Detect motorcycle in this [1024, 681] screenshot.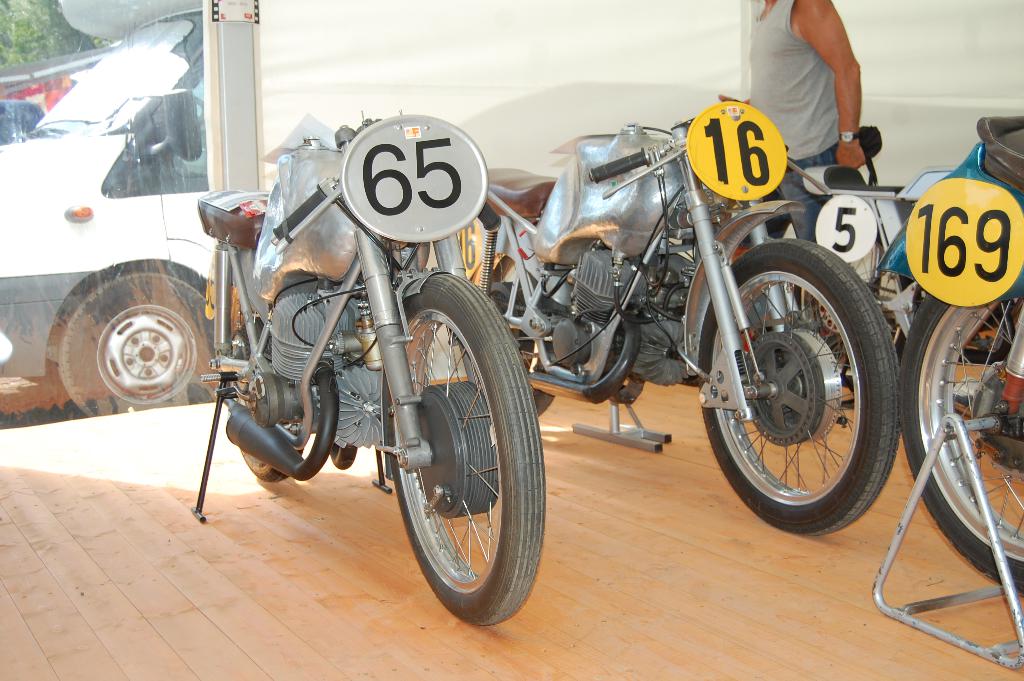
Detection: BBox(176, 94, 595, 622).
